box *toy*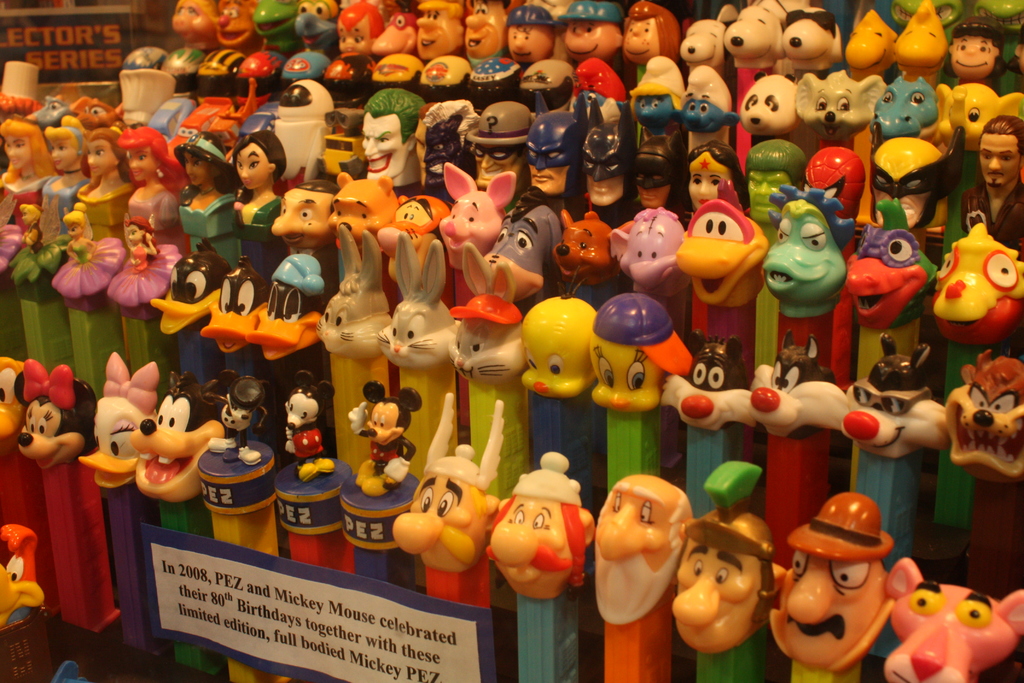
locate(724, 0, 786, 71)
